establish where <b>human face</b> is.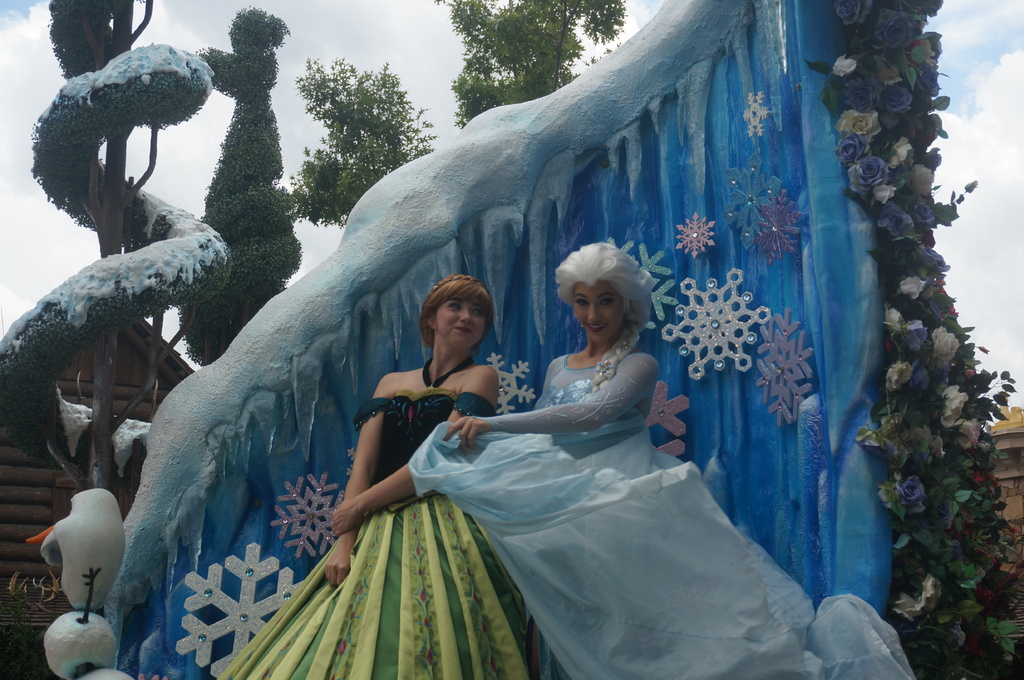
Established at region(433, 296, 488, 349).
